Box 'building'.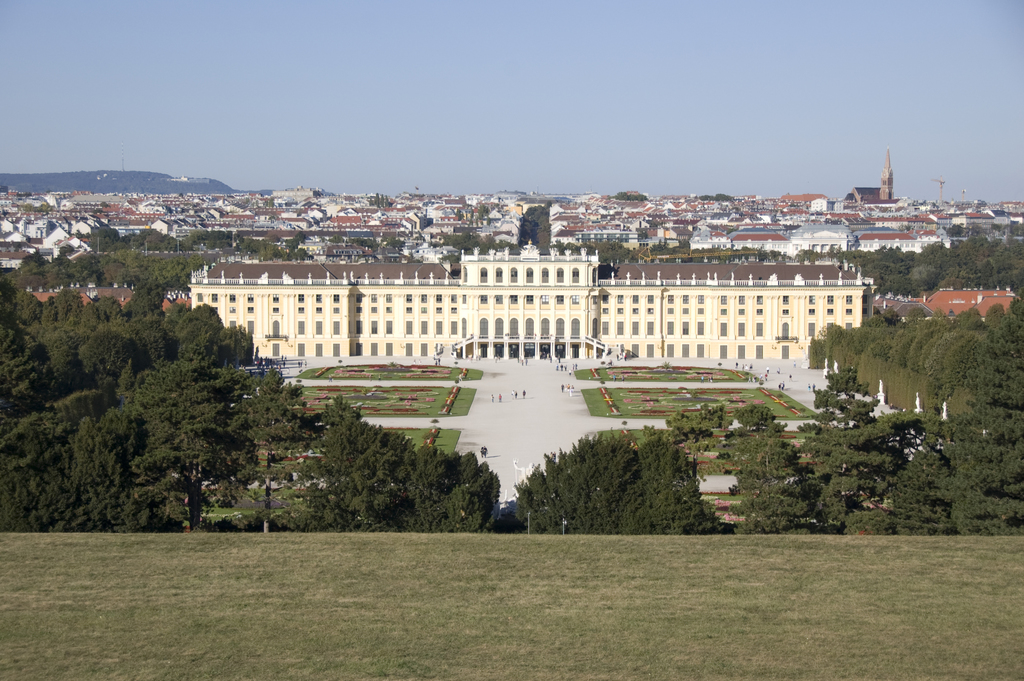
pyautogui.locateOnScreen(927, 285, 1012, 320).
